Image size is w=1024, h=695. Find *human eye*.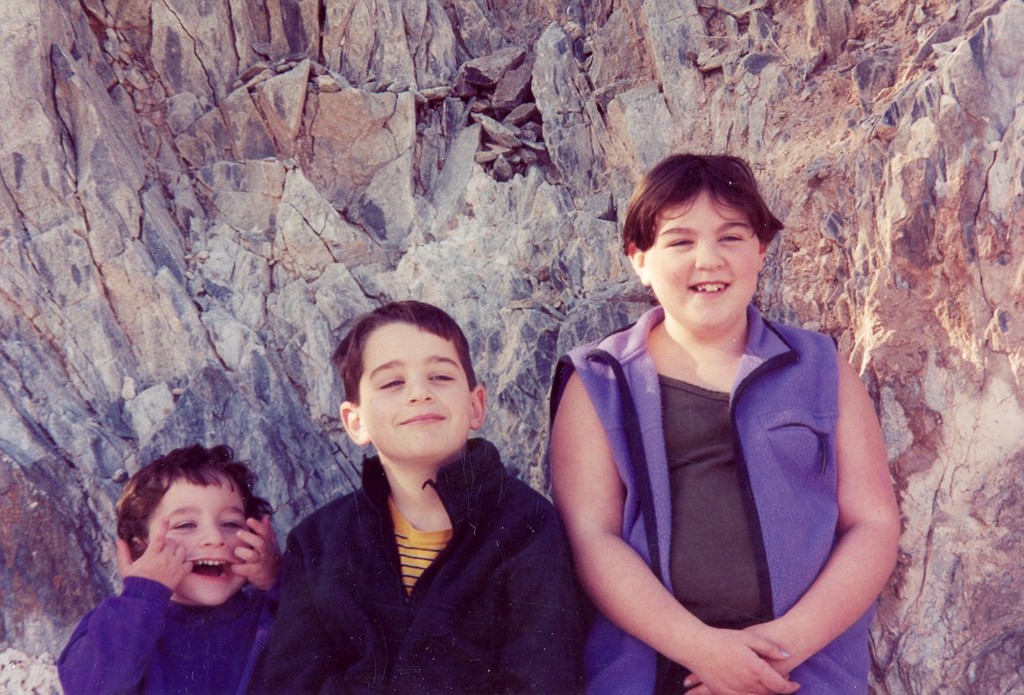
<box>718,226,743,249</box>.
